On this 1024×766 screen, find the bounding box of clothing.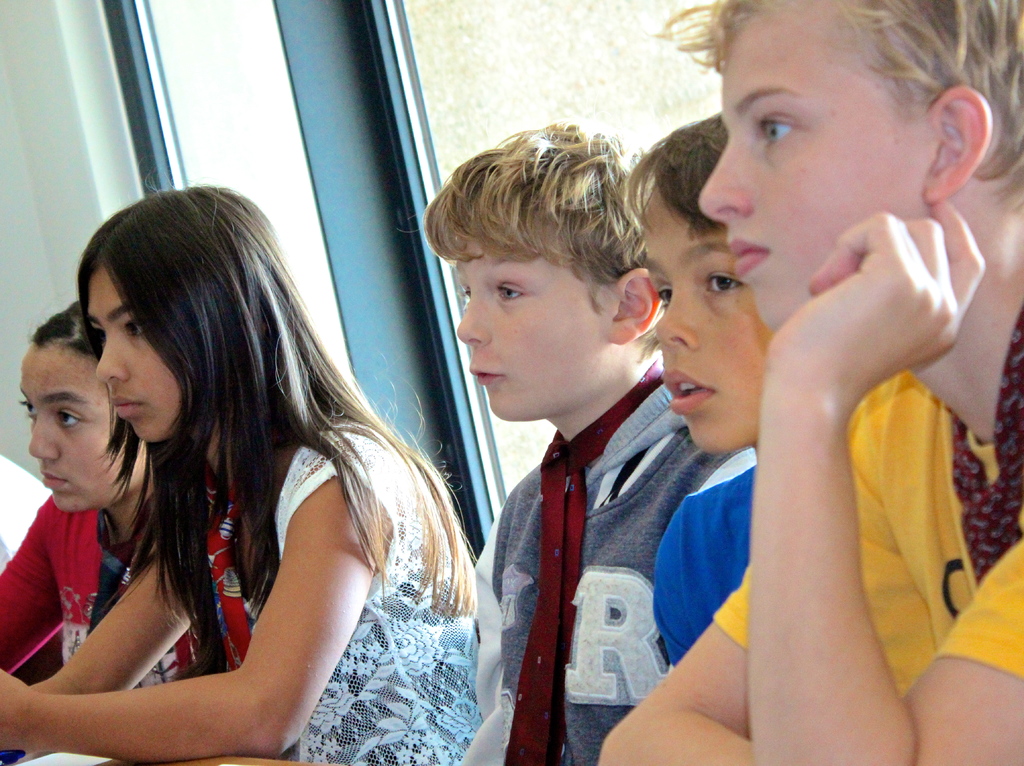
Bounding box: [left=202, top=413, right=482, bottom=765].
